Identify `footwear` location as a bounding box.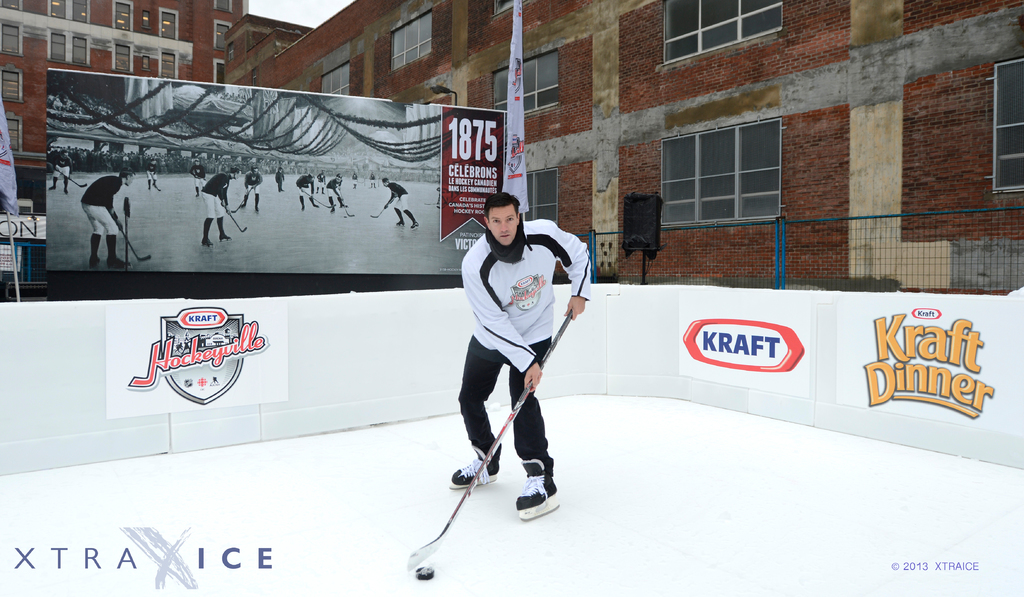
(left=518, top=475, right=562, bottom=523).
